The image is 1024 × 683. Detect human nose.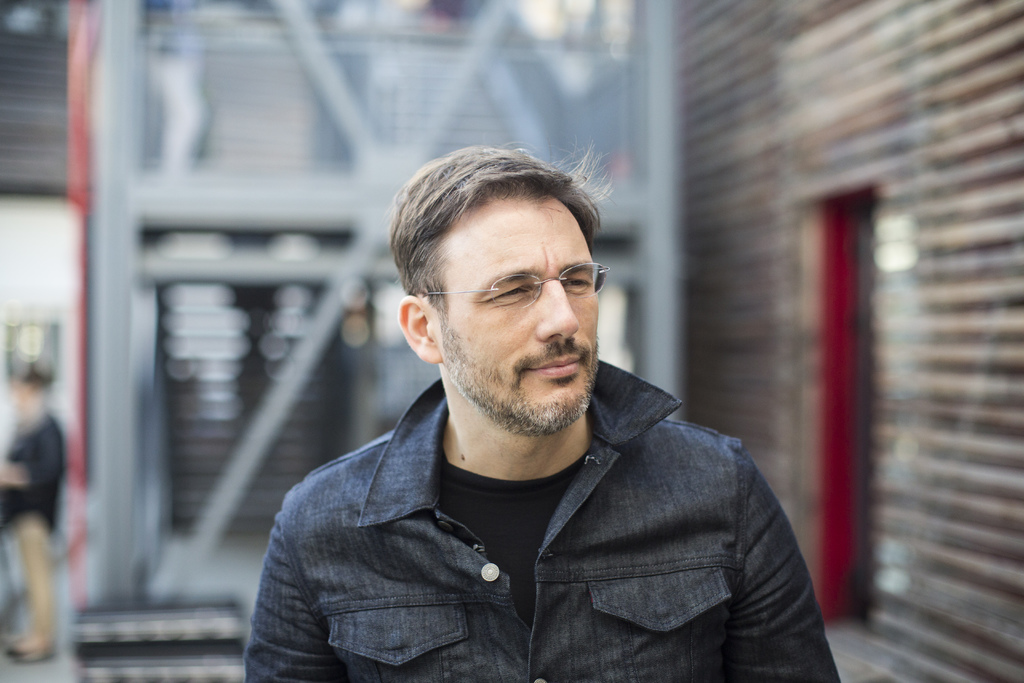
Detection: <region>535, 278, 577, 347</region>.
